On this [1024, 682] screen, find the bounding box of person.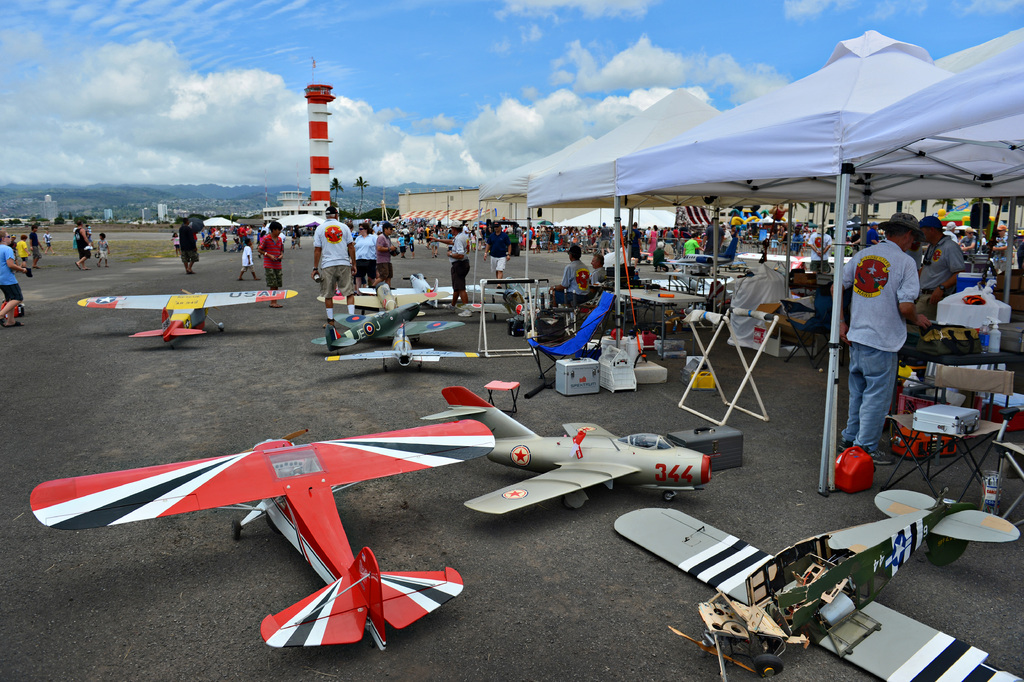
Bounding box: detection(828, 210, 933, 470).
